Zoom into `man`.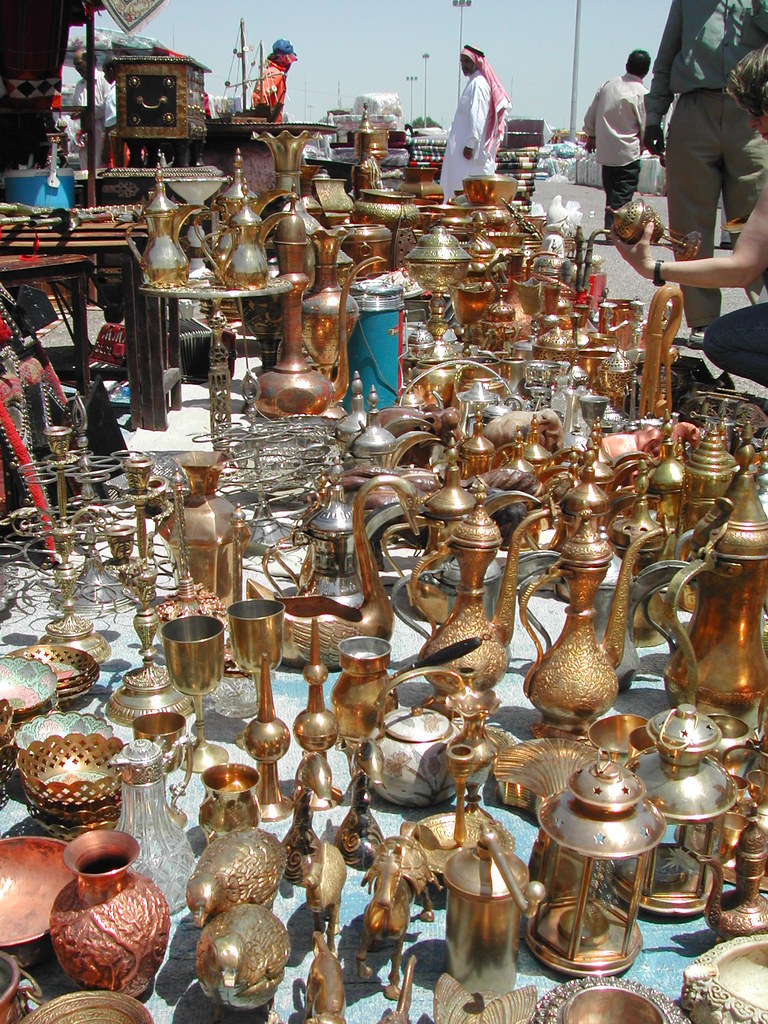
Zoom target: detection(580, 52, 651, 235).
